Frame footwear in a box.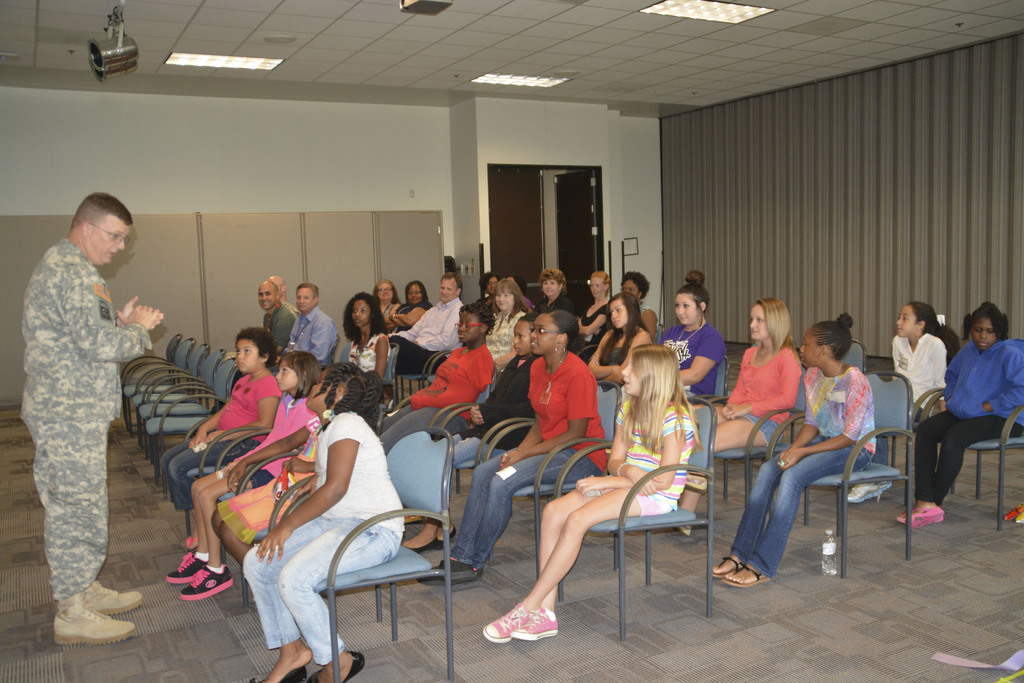
306,648,366,682.
